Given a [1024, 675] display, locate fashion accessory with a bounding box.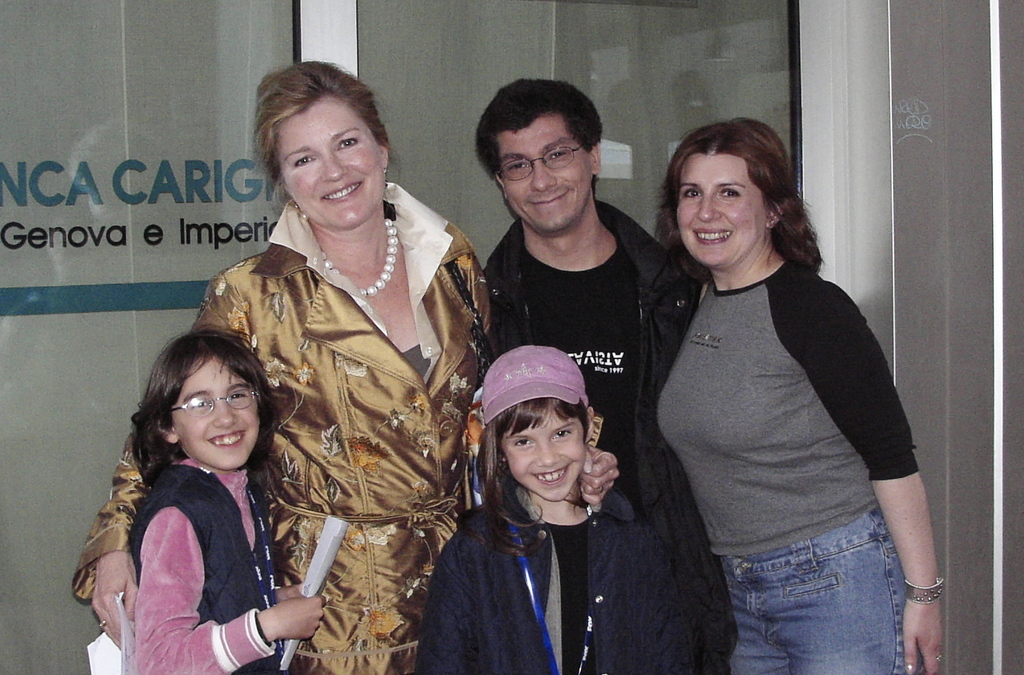
Located: 481,344,594,426.
